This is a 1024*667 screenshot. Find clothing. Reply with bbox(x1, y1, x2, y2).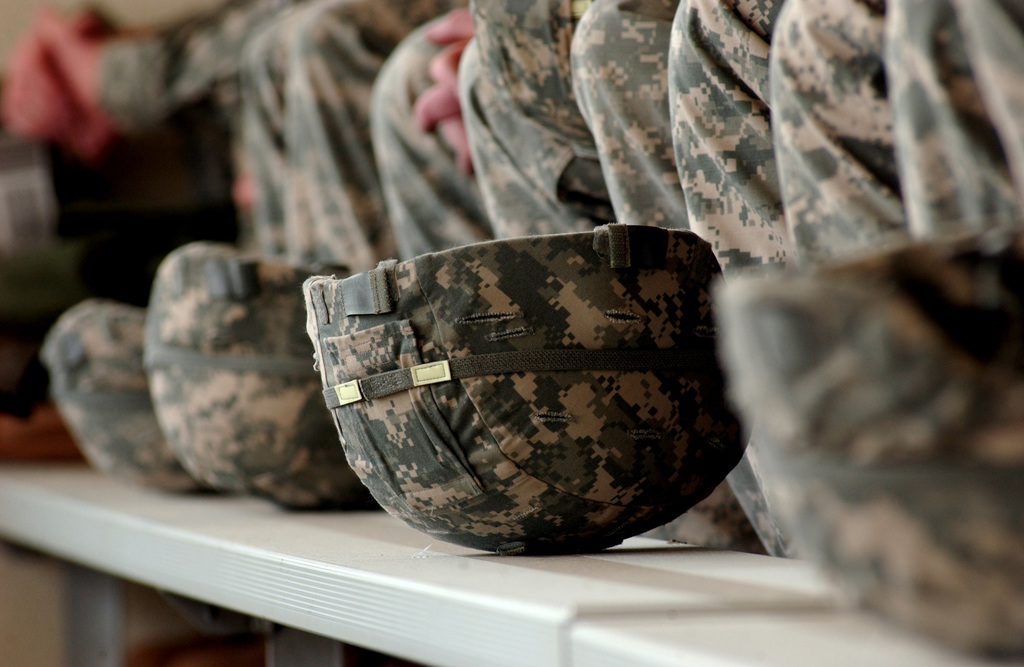
bbox(671, 0, 794, 361).
